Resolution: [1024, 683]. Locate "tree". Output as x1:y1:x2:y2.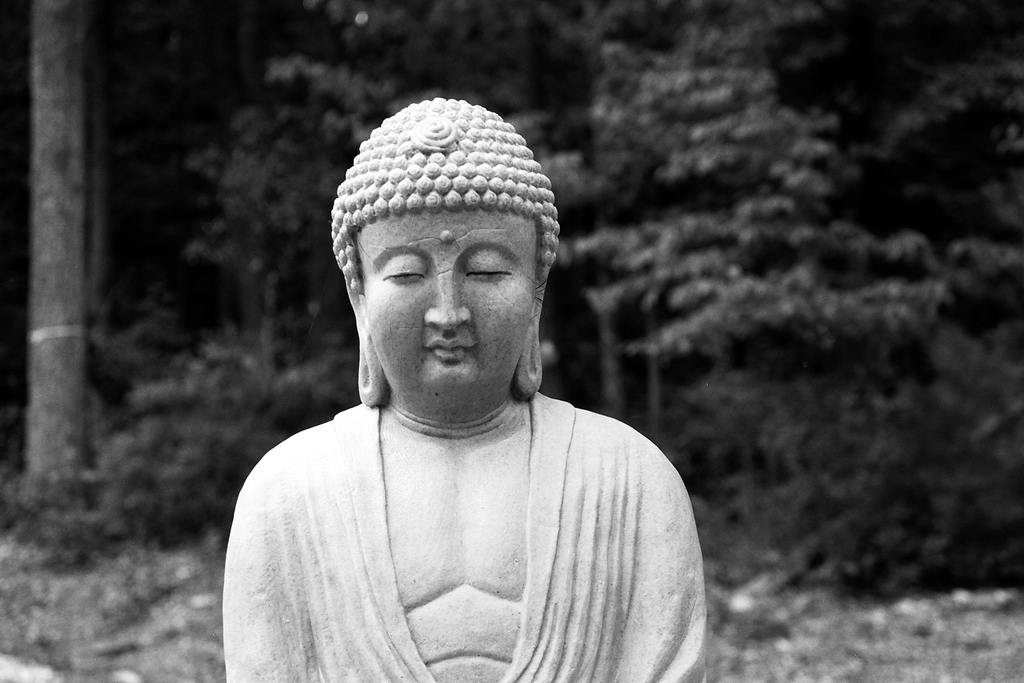
2:0:105:514.
